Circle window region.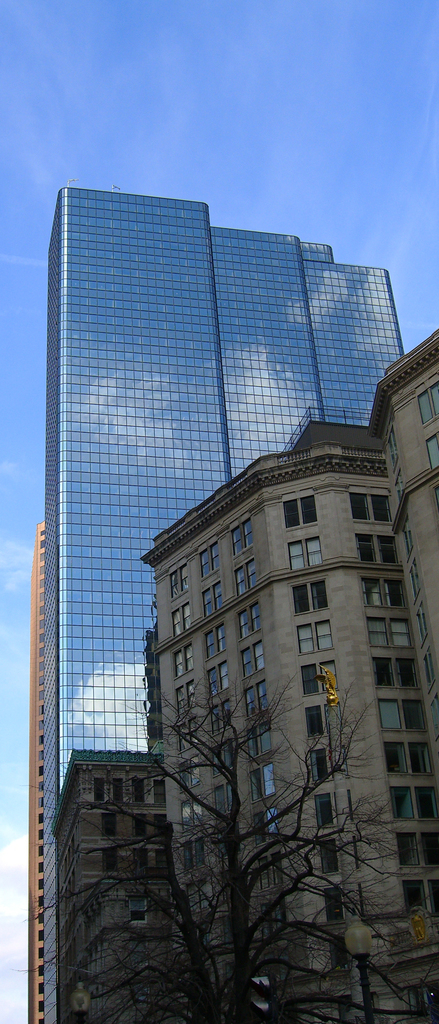
Region: crop(251, 728, 271, 765).
